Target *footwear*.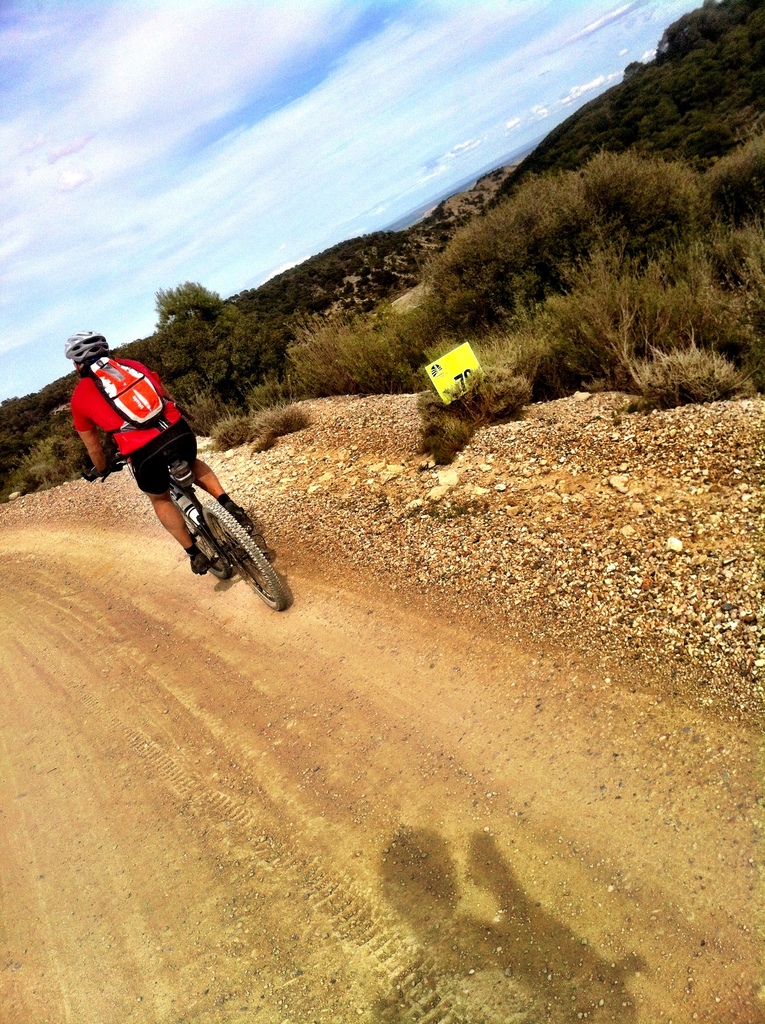
Target region: box(229, 500, 252, 536).
